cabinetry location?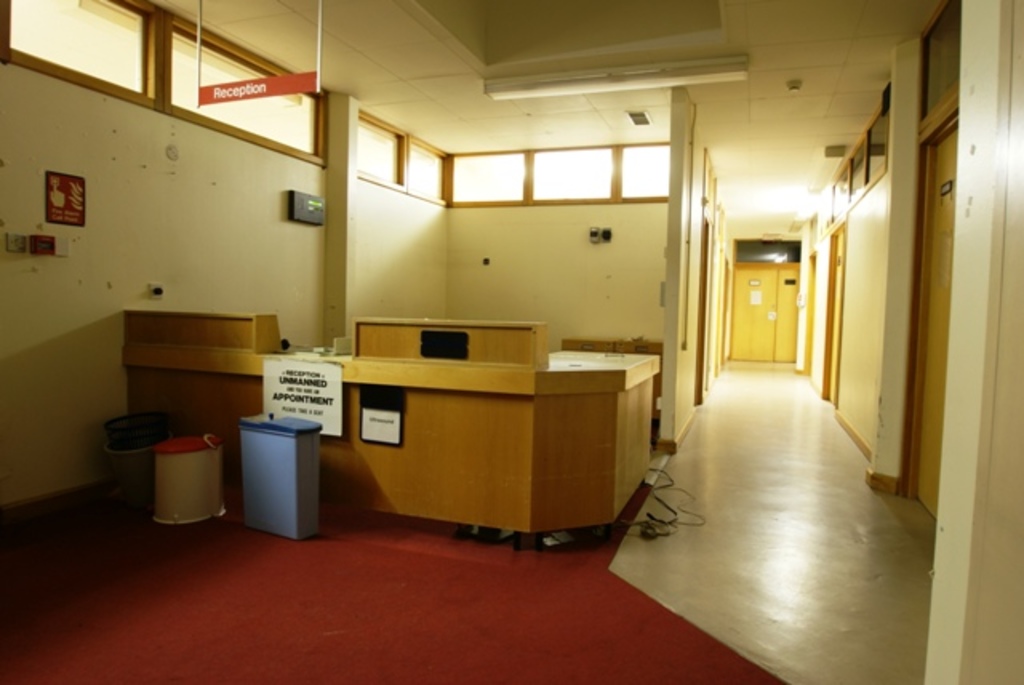
box=[296, 293, 645, 573]
